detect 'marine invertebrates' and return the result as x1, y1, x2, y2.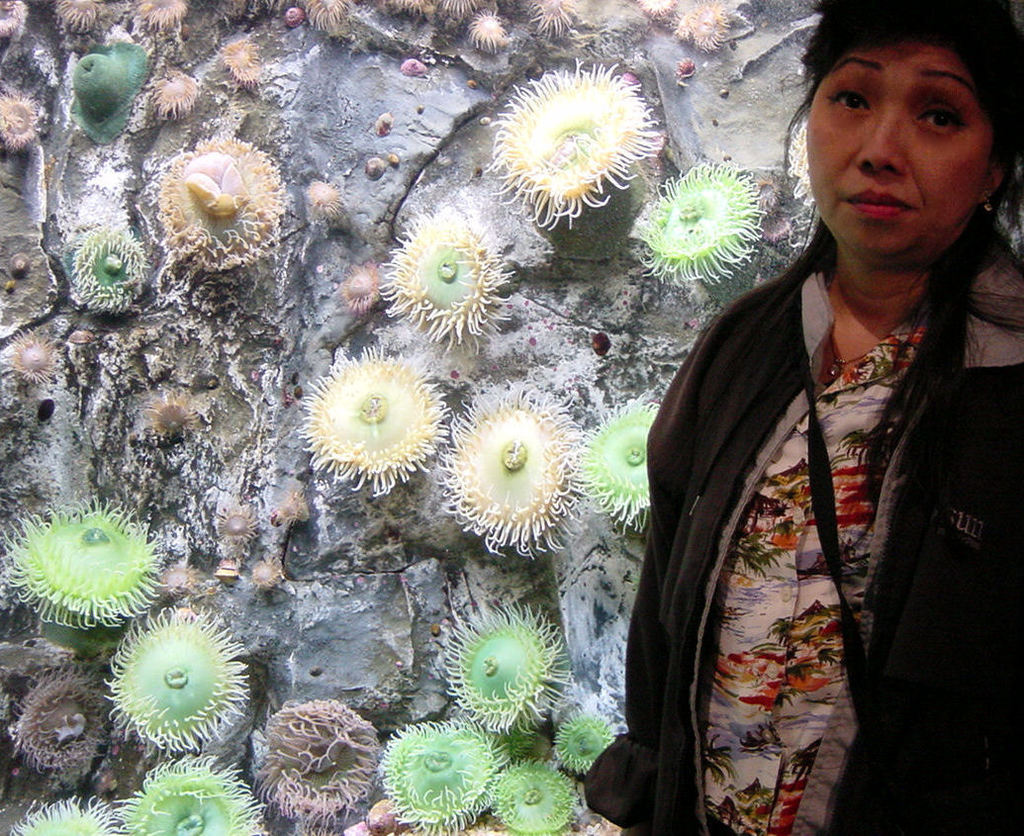
337, 253, 383, 318.
